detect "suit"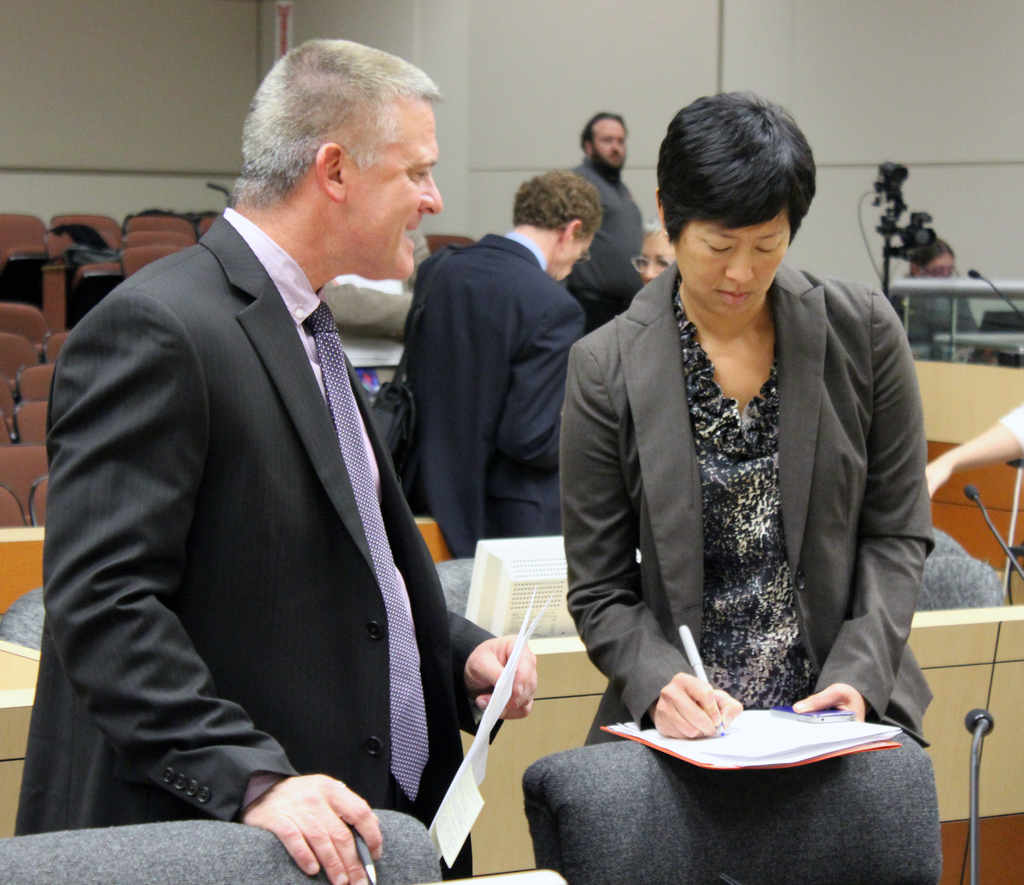
x1=33, y1=47, x2=502, y2=873
